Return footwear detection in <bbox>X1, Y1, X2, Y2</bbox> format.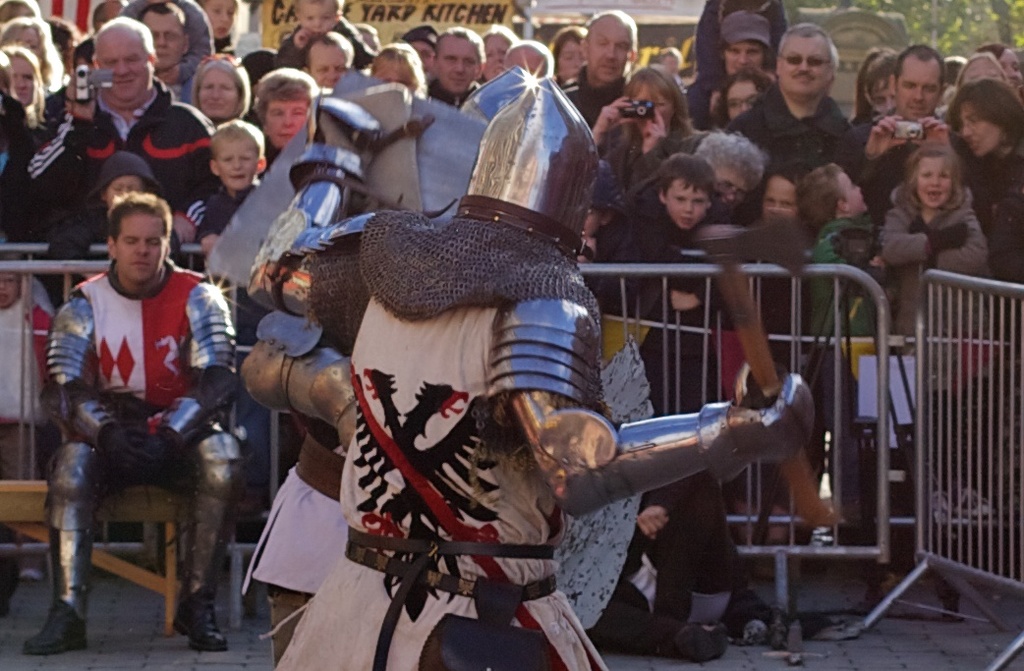
<bbox>579, 619, 724, 668</bbox>.
